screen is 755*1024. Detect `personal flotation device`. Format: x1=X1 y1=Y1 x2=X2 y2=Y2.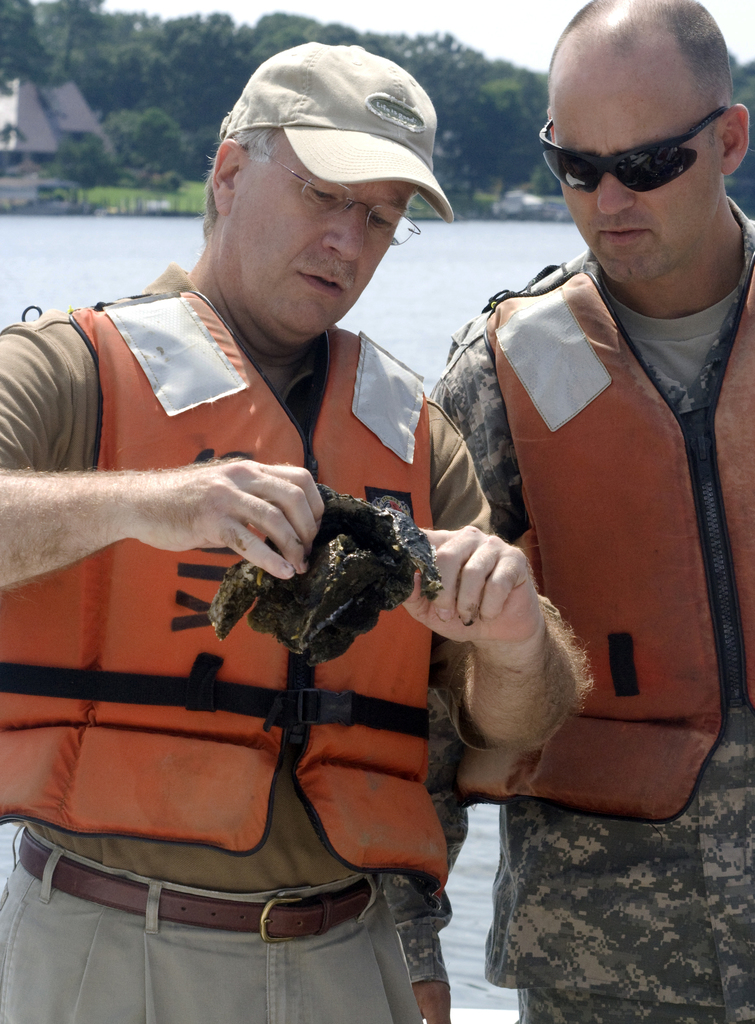
x1=463 y1=214 x2=754 y2=827.
